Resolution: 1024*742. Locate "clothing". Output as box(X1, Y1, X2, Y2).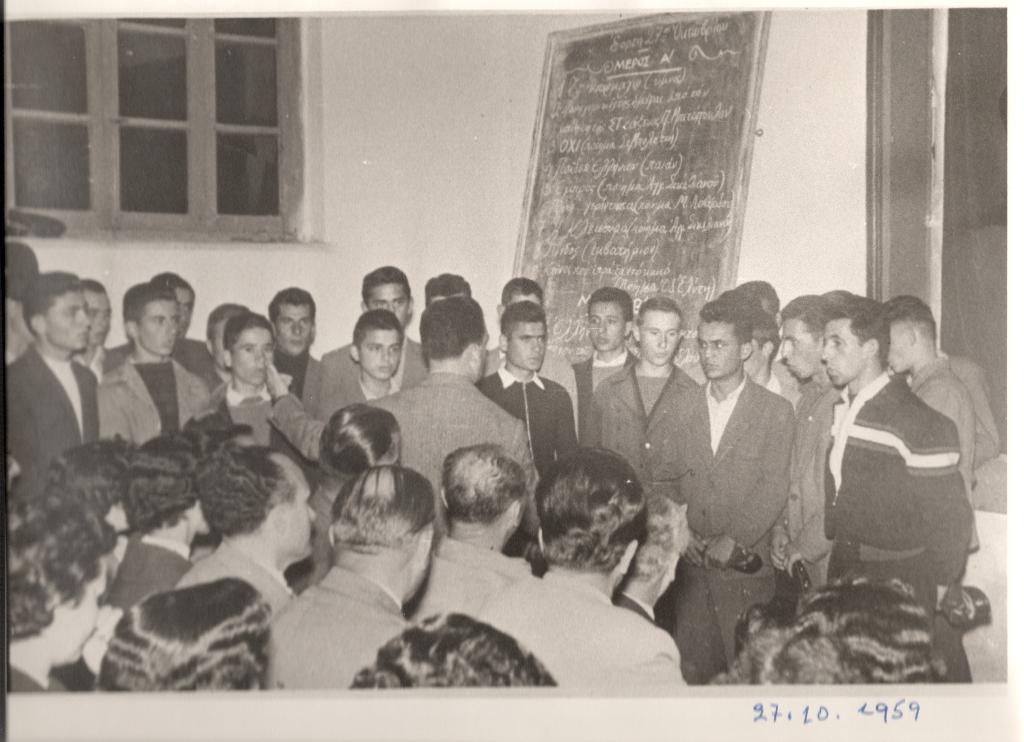
box(263, 563, 429, 703).
